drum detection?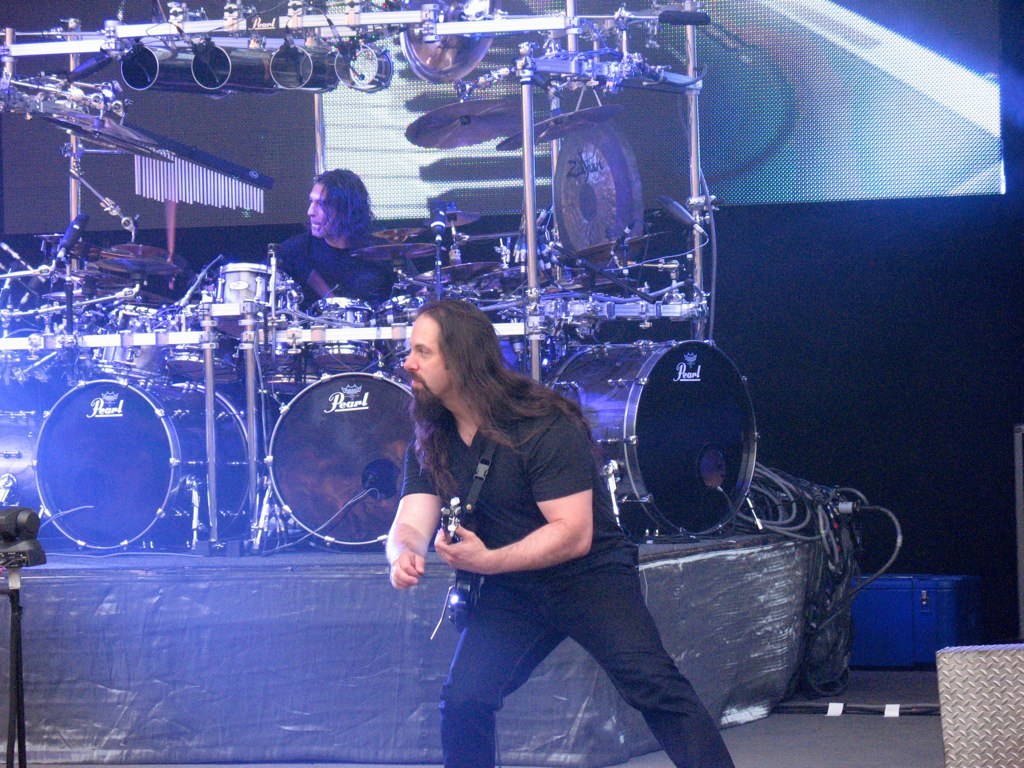
bbox(86, 300, 163, 379)
